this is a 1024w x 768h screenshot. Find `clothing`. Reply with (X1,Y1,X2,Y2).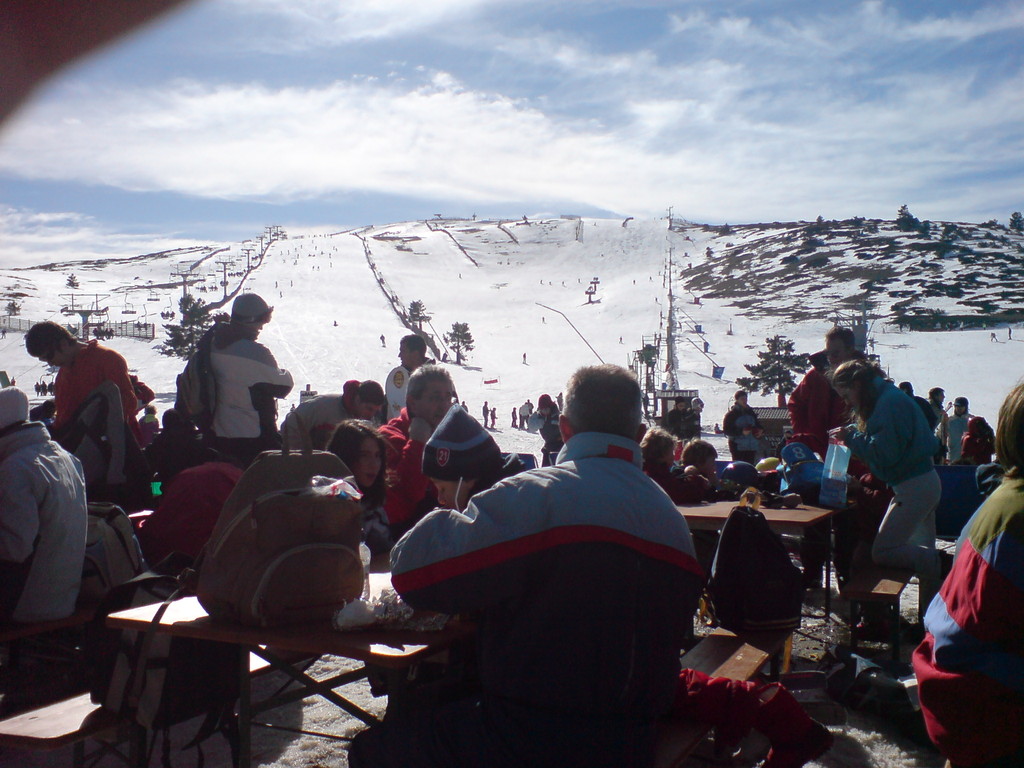
(671,399,703,450).
